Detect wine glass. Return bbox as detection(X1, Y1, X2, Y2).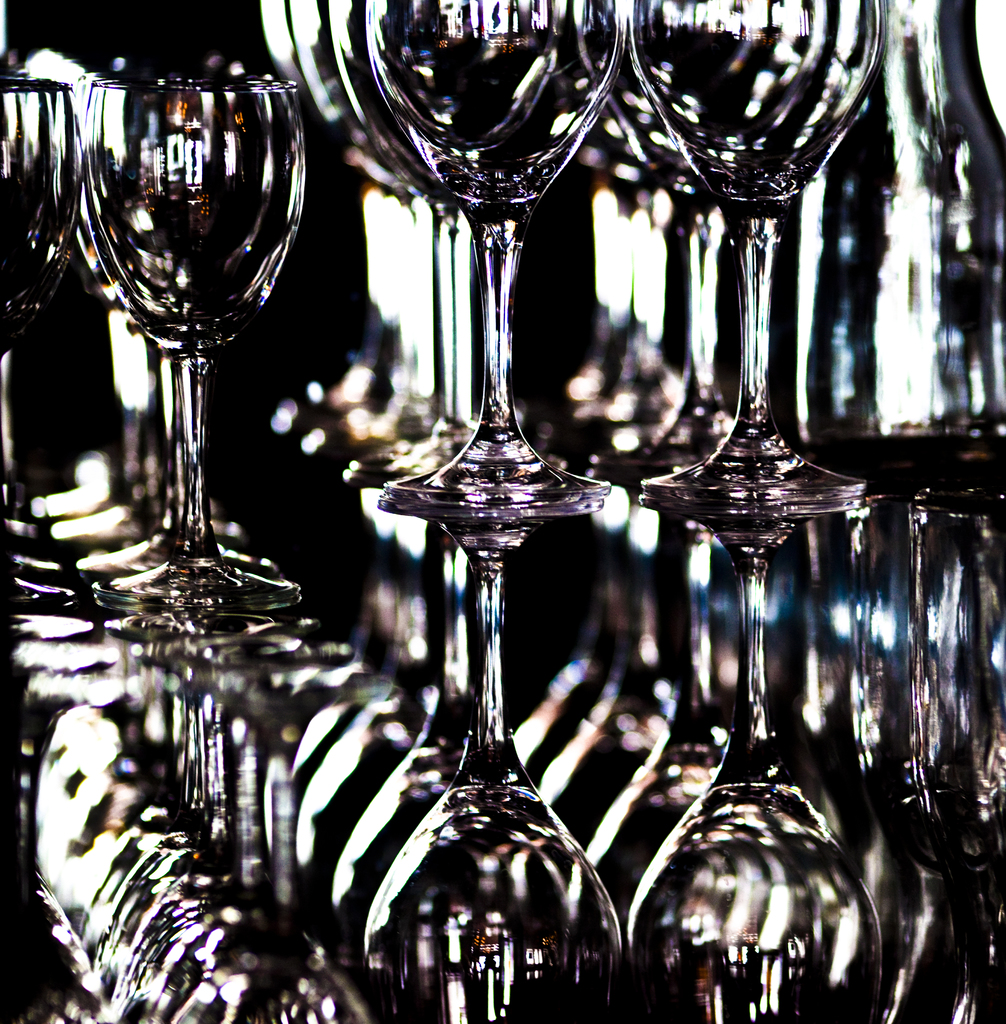
detection(81, 74, 308, 595).
